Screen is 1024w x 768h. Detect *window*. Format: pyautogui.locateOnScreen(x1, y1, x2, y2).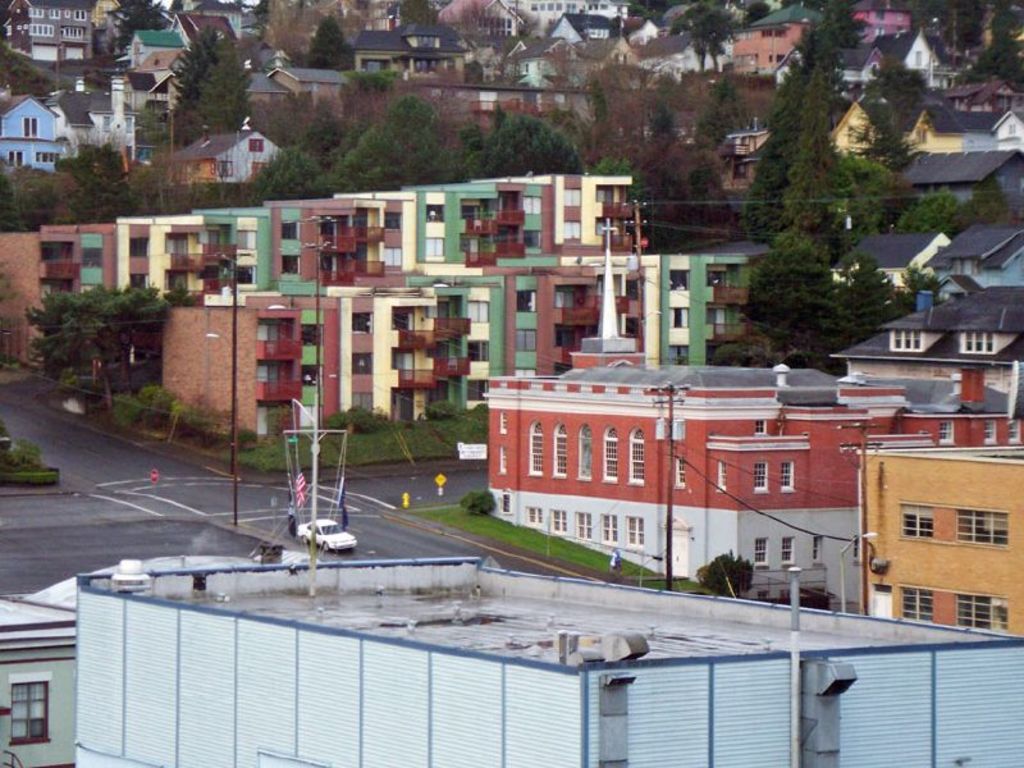
pyautogui.locateOnScreen(891, 332, 927, 355).
